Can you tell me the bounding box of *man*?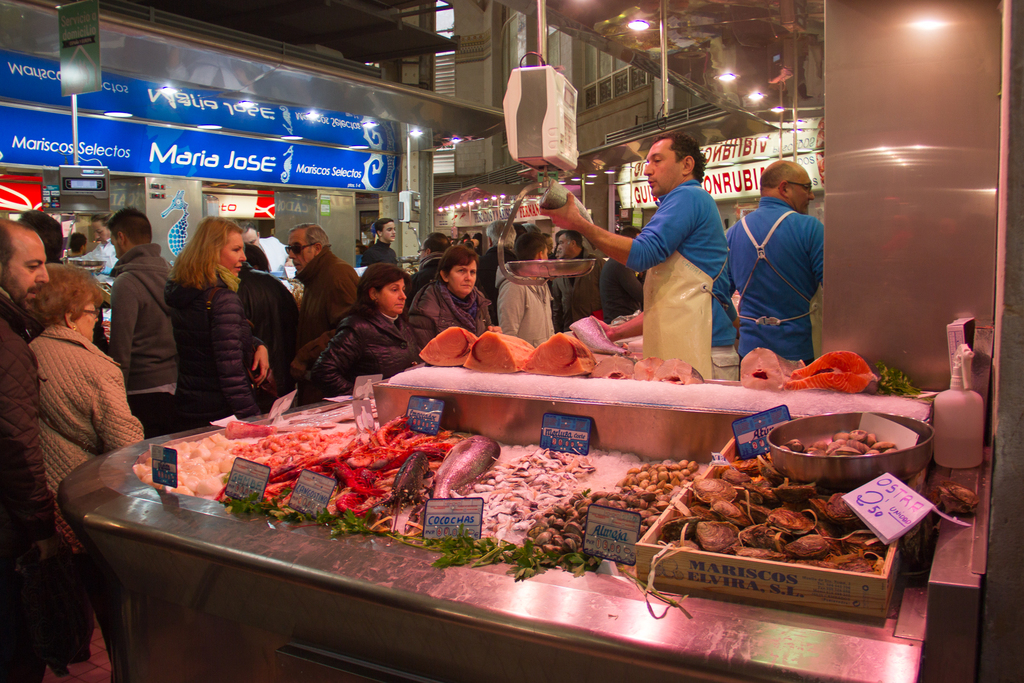
<region>598, 227, 654, 325</region>.
